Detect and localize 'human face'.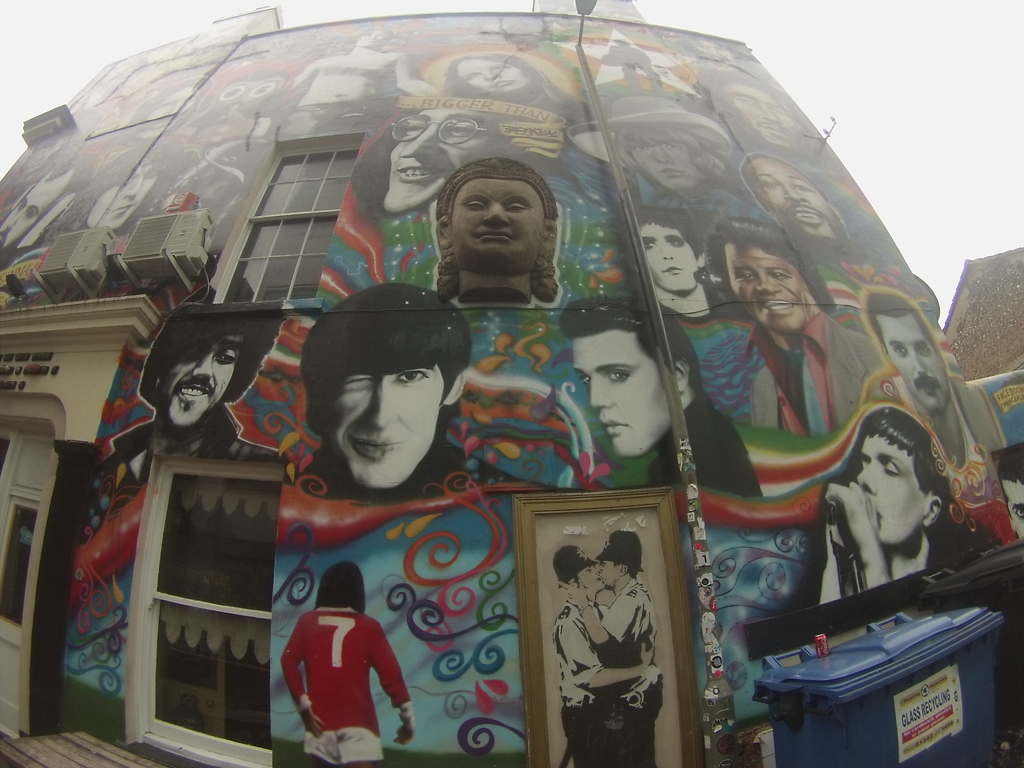
Localized at region(166, 335, 241, 422).
